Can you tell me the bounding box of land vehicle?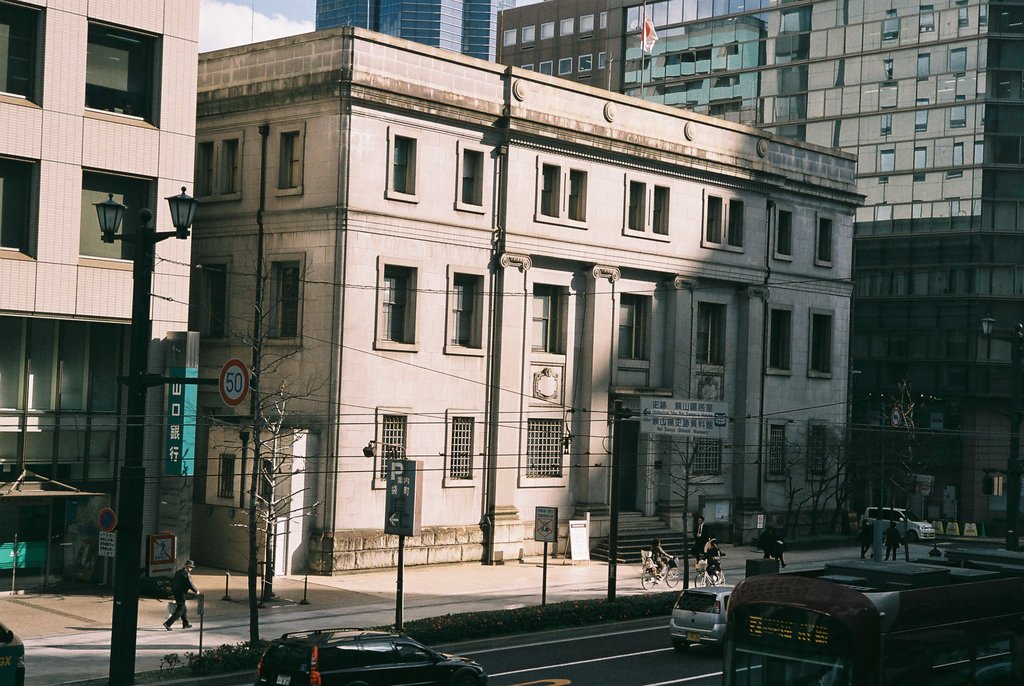
rect(0, 628, 22, 684).
